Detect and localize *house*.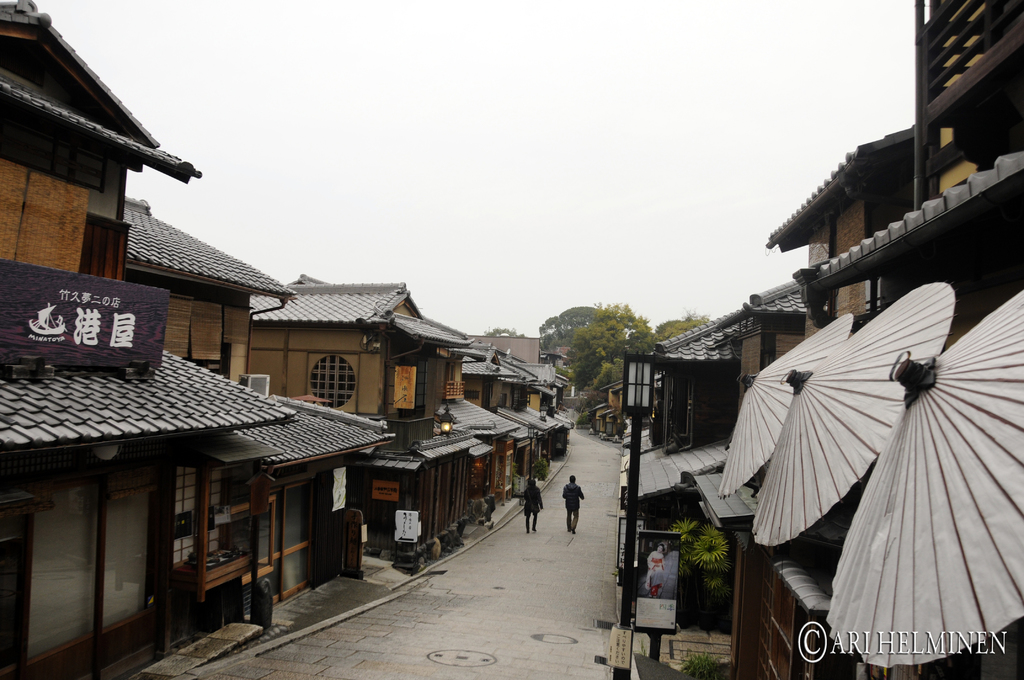
Localized at x1=463 y1=337 x2=573 y2=499.
